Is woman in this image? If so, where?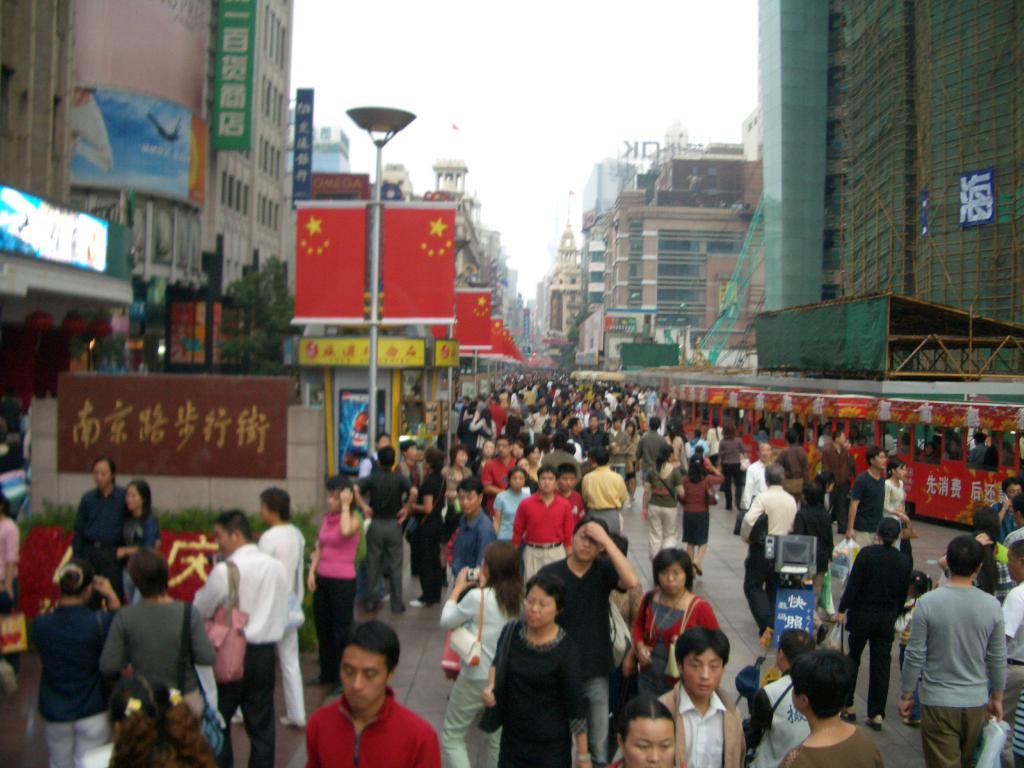
Yes, at Rect(680, 443, 723, 572).
